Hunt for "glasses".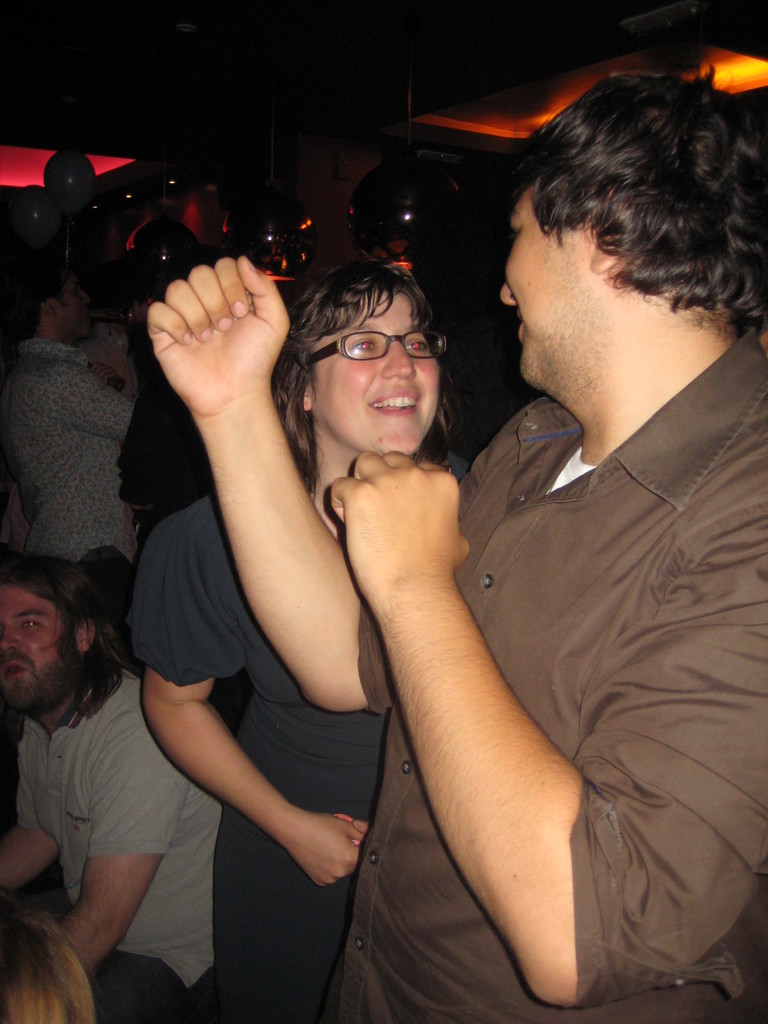
Hunted down at box(284, 322, 453, 378).
